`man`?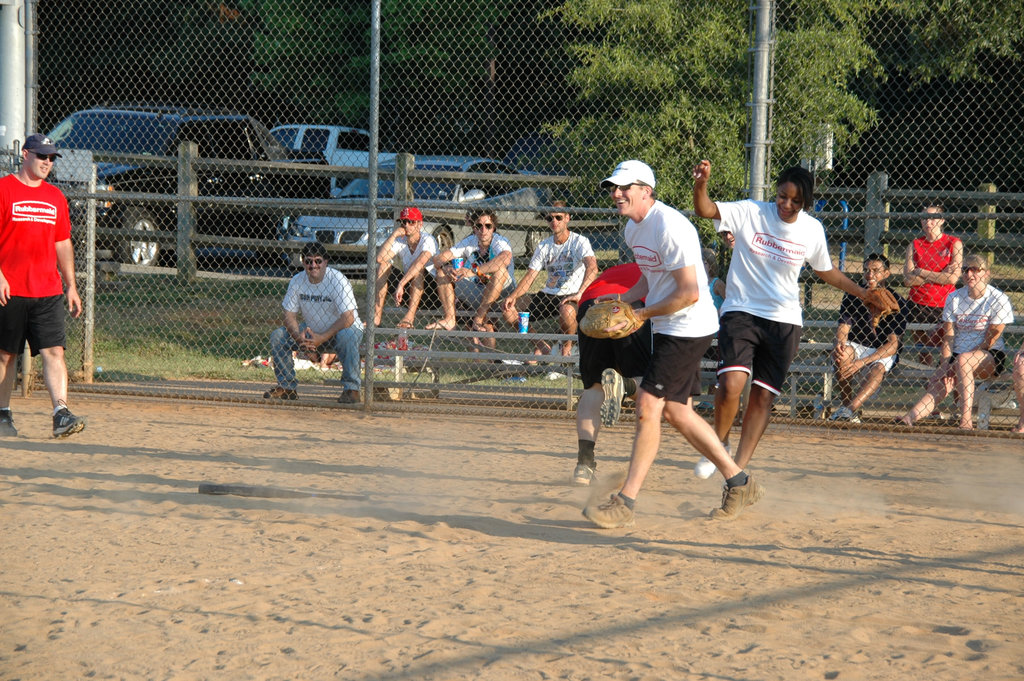
left=0, top=129, right=87, bottom=444
